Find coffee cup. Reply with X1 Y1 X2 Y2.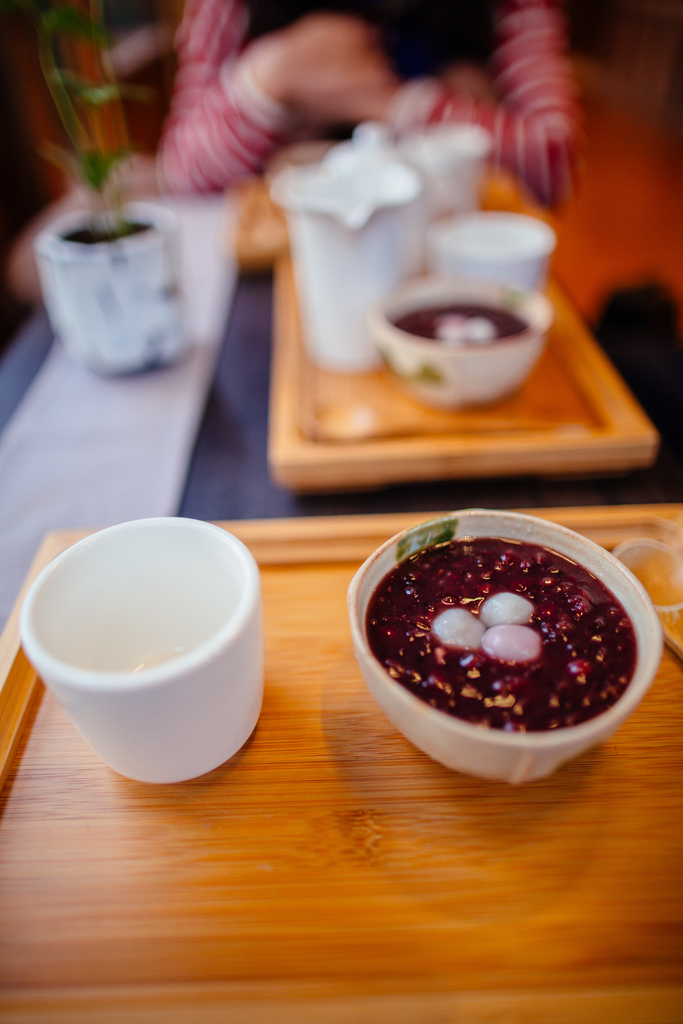
22 516 265 784.
